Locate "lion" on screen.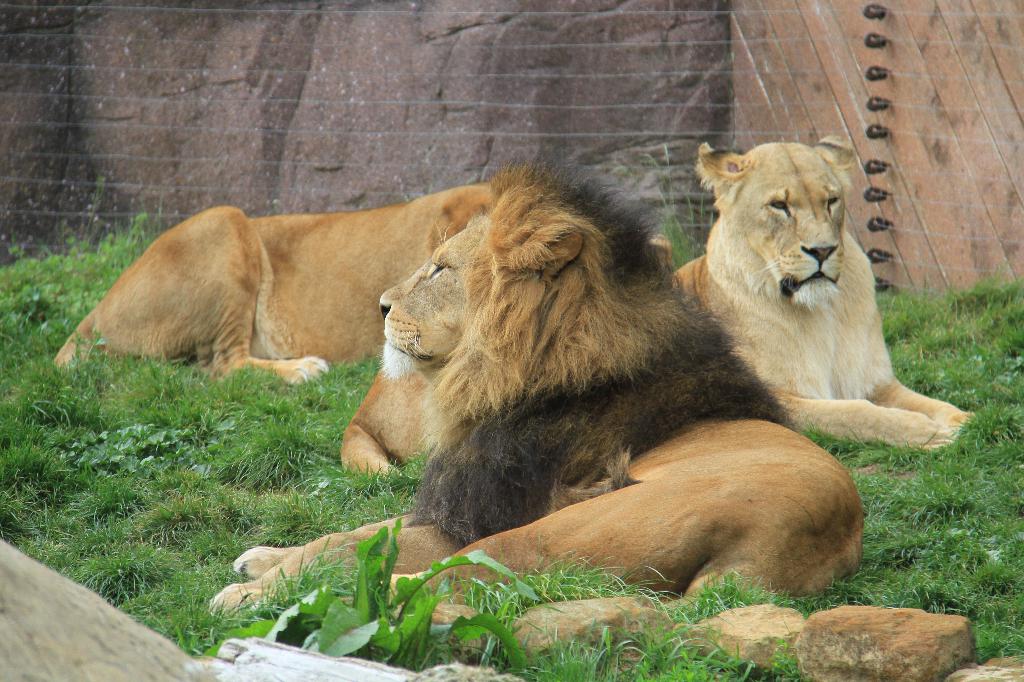
On screen at {"x1": 207, "y1": 160, "x2": 861, "y2": 606}.
